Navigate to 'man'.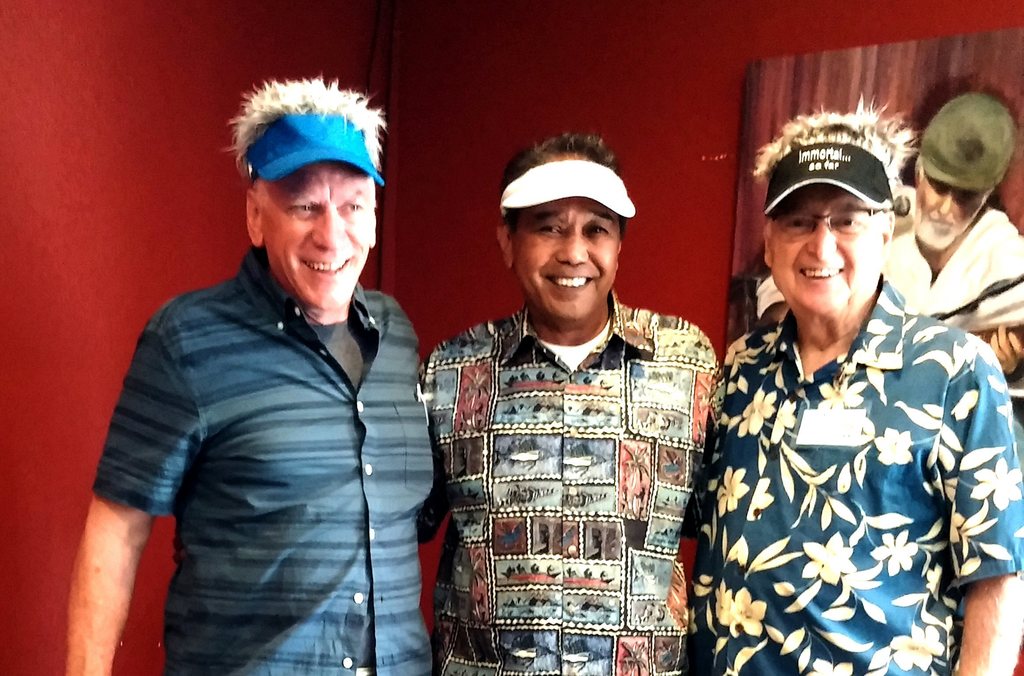
Navigation target: select_region(77, 81, 461, 675).
